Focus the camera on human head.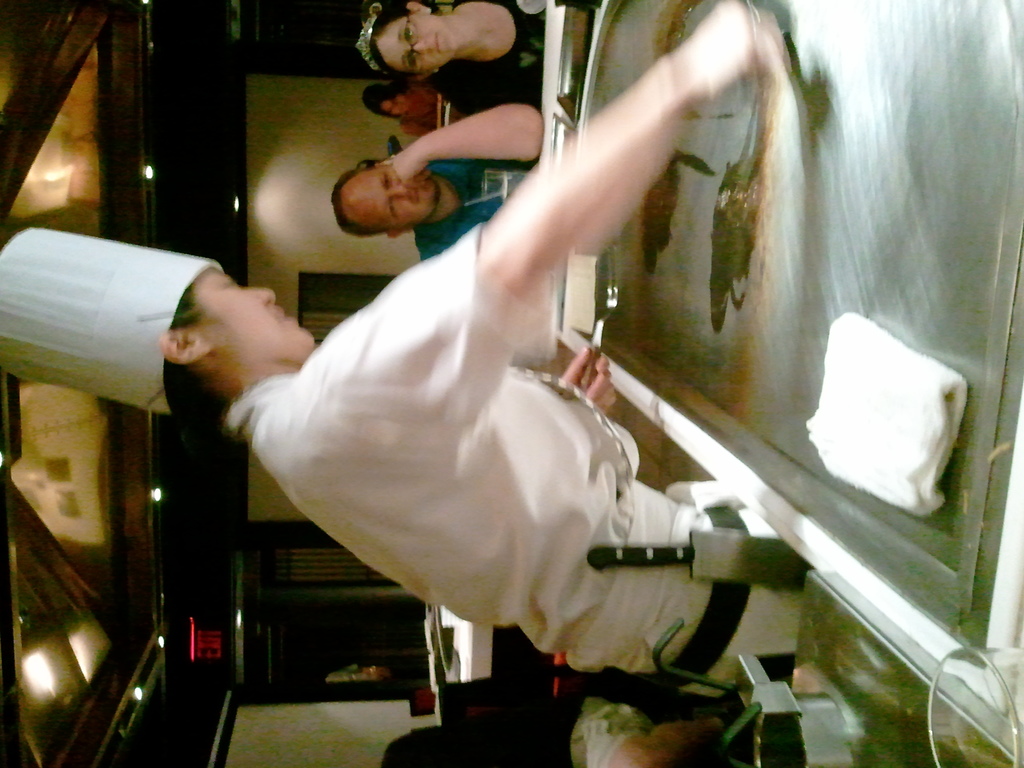
Focus region: select_region(312, 139, 439, 230).
